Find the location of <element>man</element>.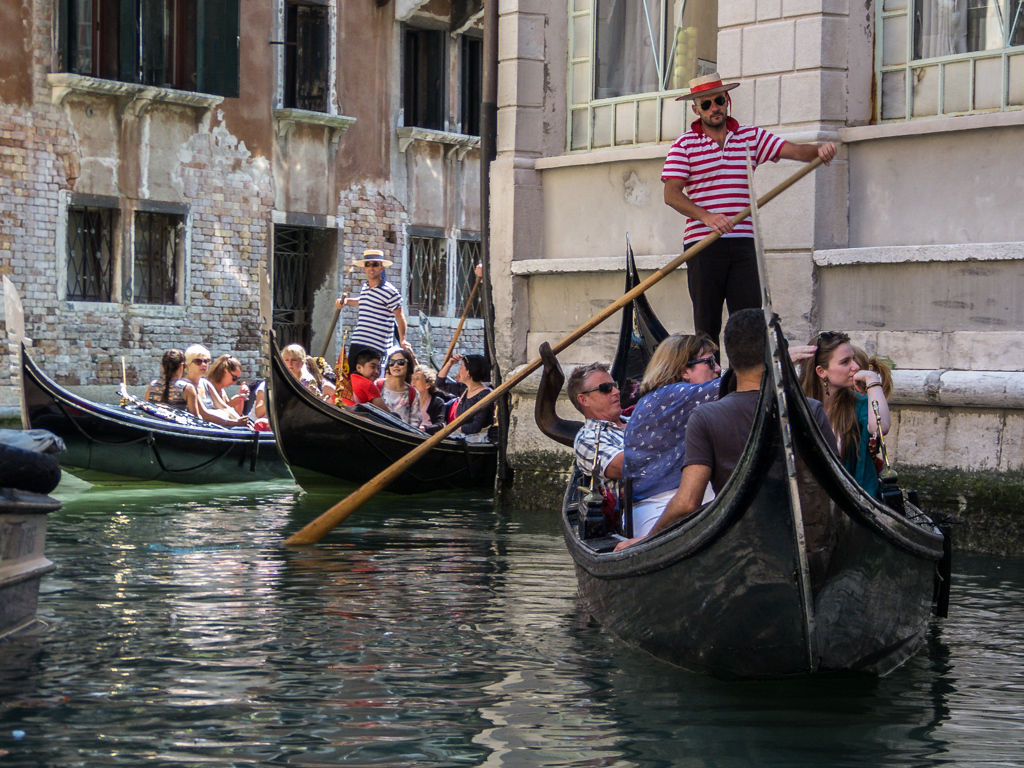
Location: 655/70/839/374.
